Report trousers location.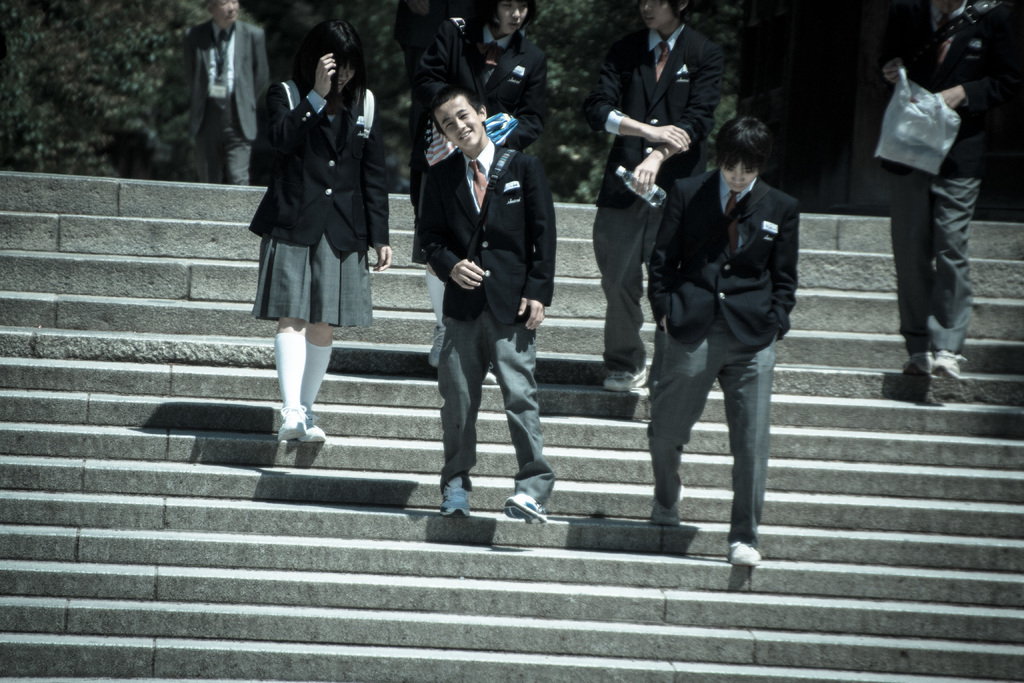
Report: 432:293:546:503.
